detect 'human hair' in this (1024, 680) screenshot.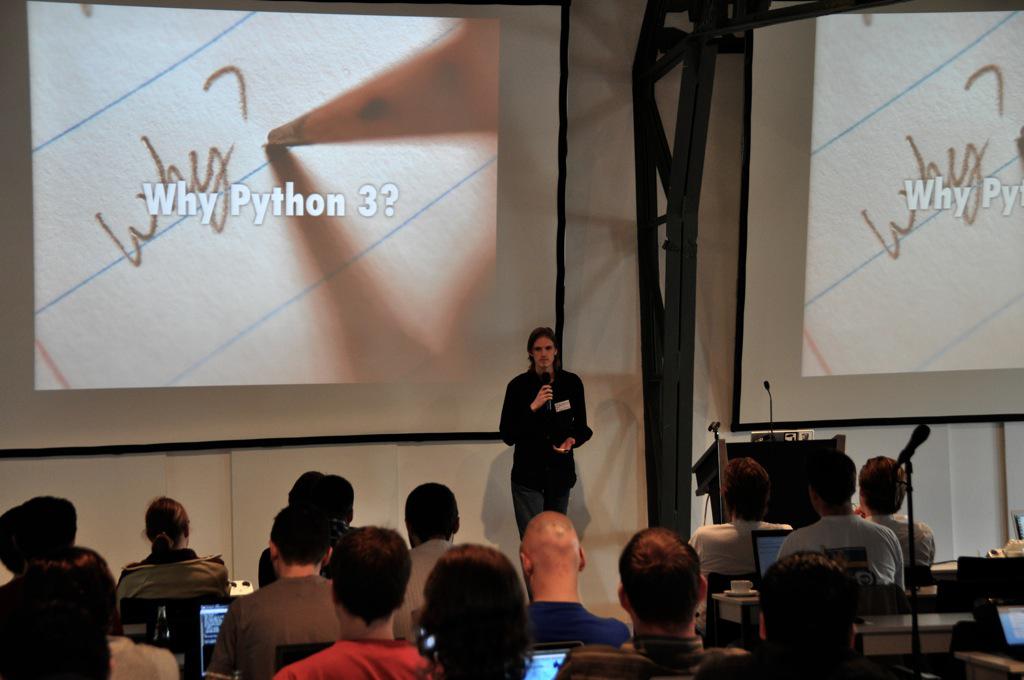
Detection: crop(142, 492, 191, 567).
